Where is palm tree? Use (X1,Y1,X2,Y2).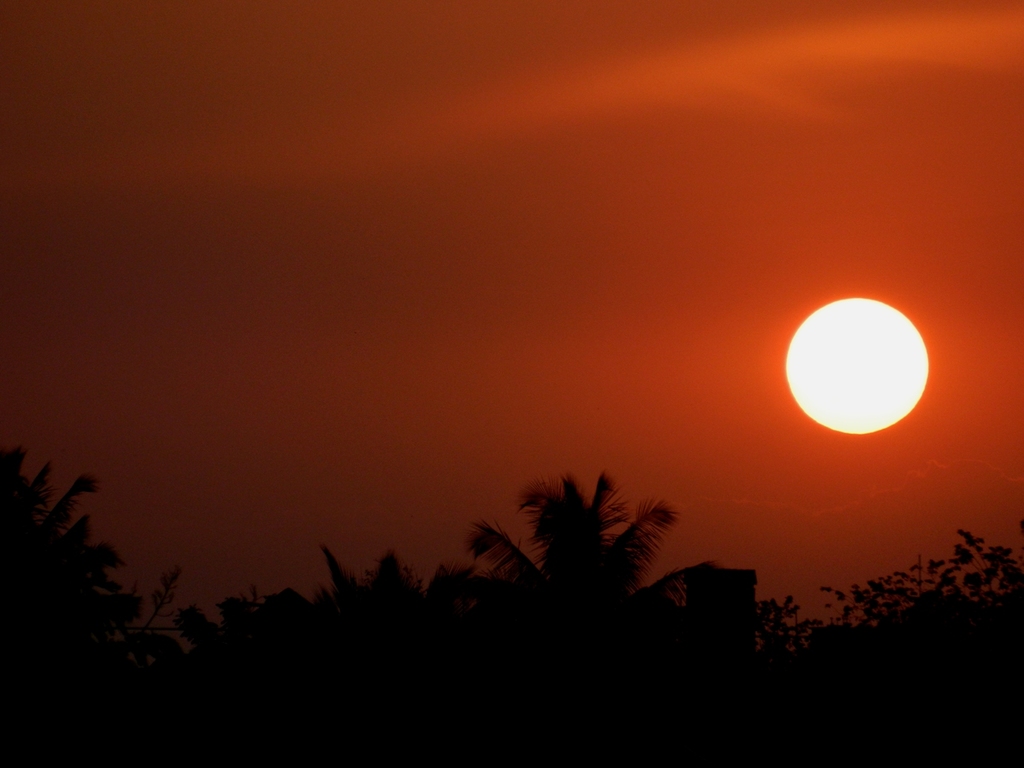
(788,581,903,657).
